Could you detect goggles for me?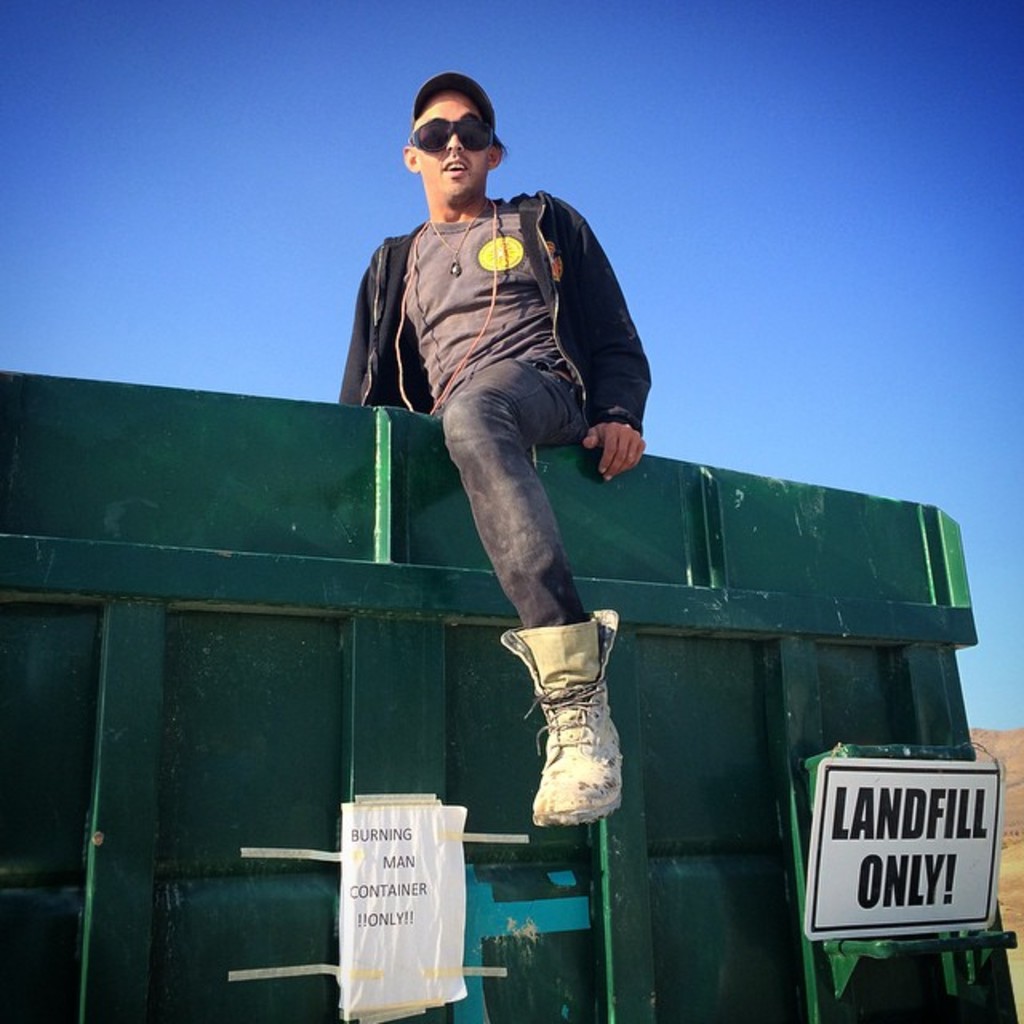
Detection result: select_region(408, 107, 493, 150).
